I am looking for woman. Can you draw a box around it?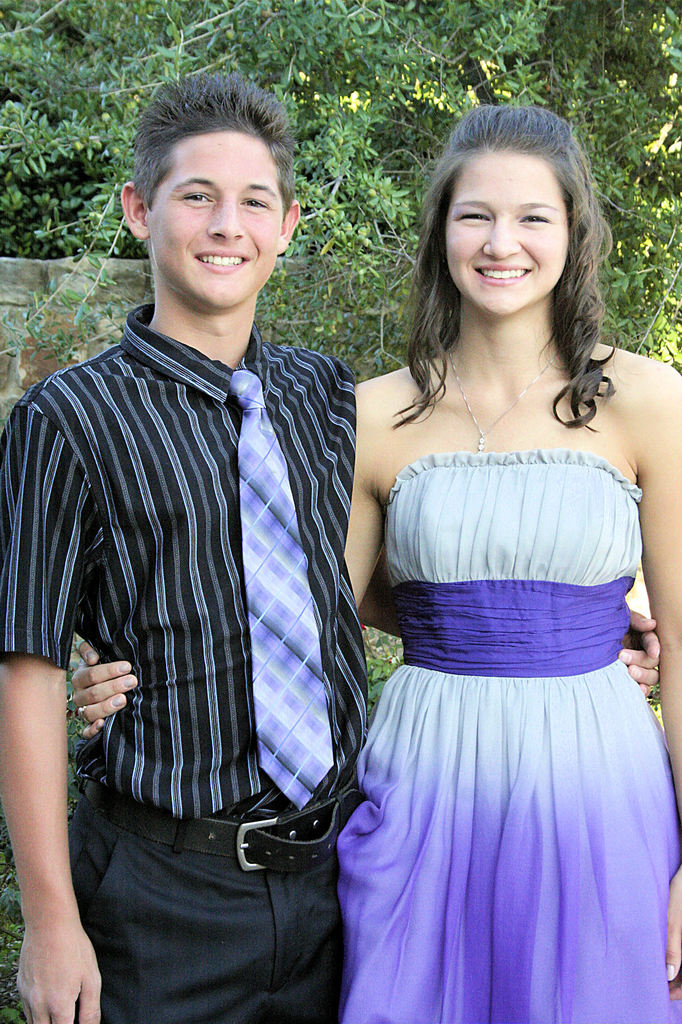
Sure, the bounding box is x1=71, y1=106, x2=681, y2=1023.
